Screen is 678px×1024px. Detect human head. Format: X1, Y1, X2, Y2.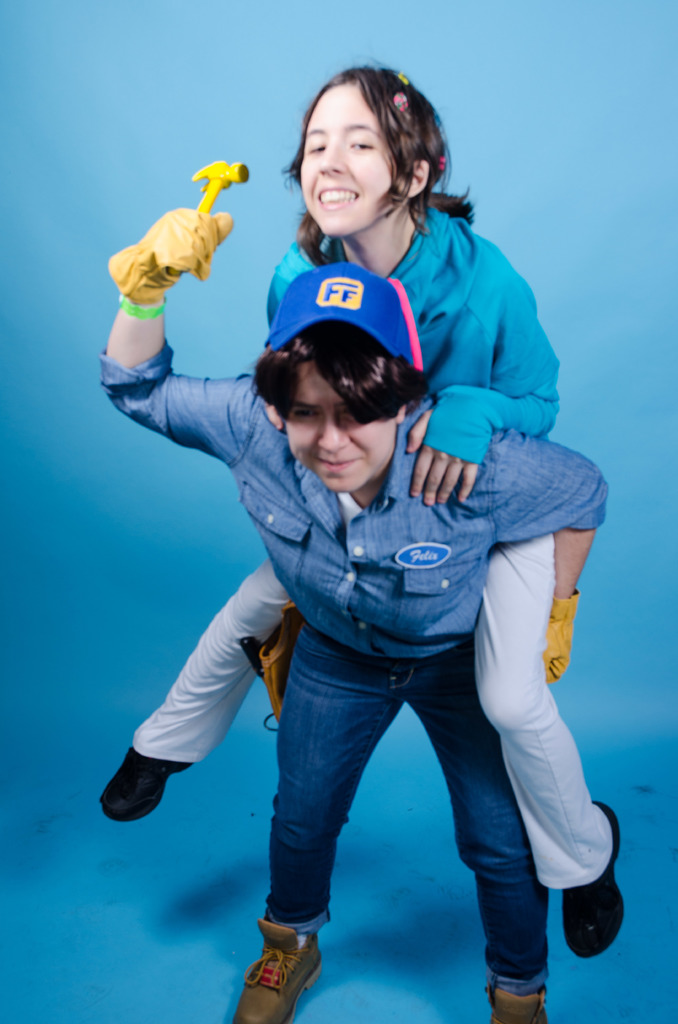
297, 68, 435, 243.
